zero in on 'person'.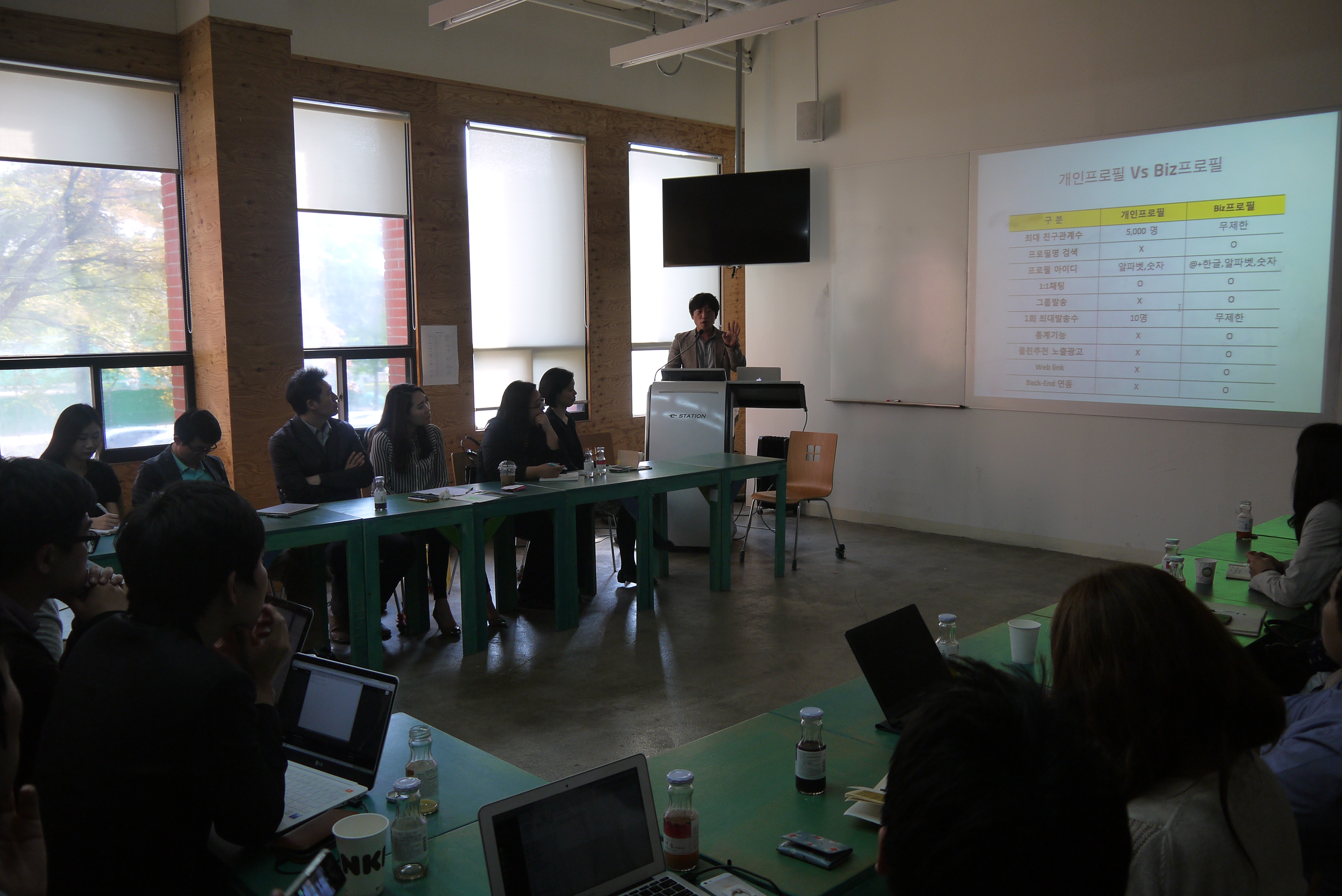
Zeroed in: locate(123, 129, 170, 216).
